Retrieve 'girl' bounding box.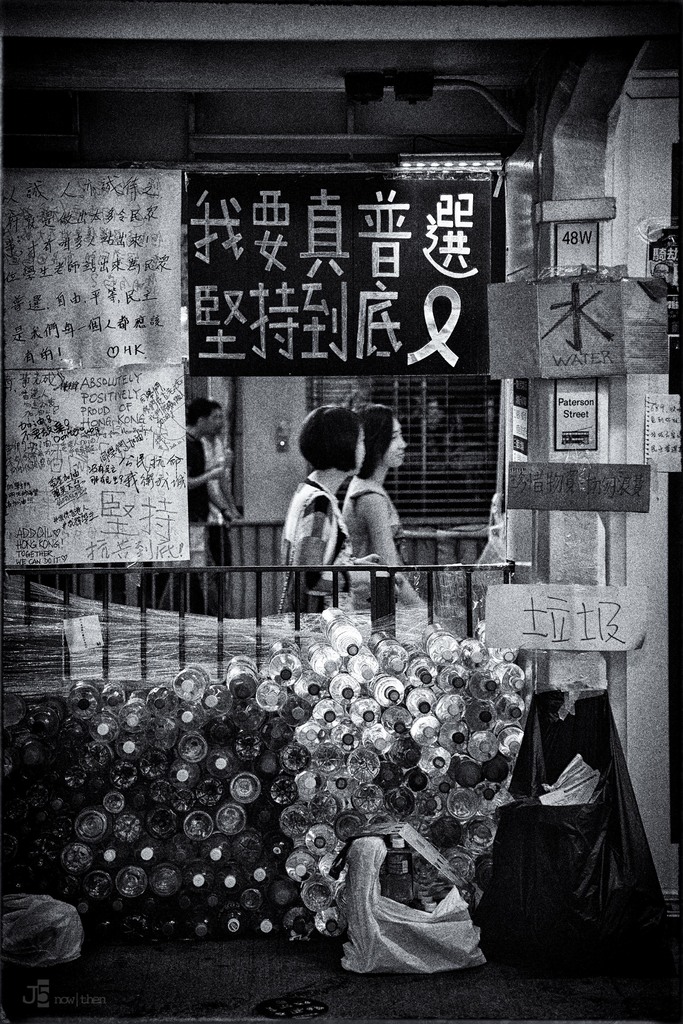
Bounding box: bbox=[279, 403, 400, 620].
